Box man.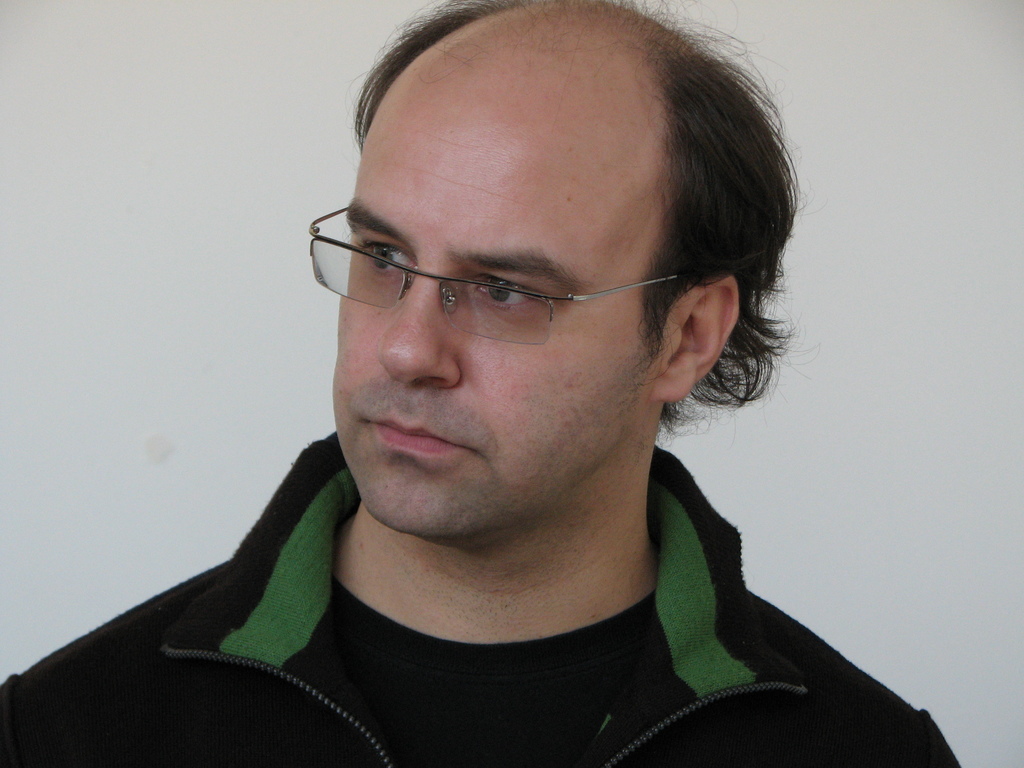
38:20:975:755.
